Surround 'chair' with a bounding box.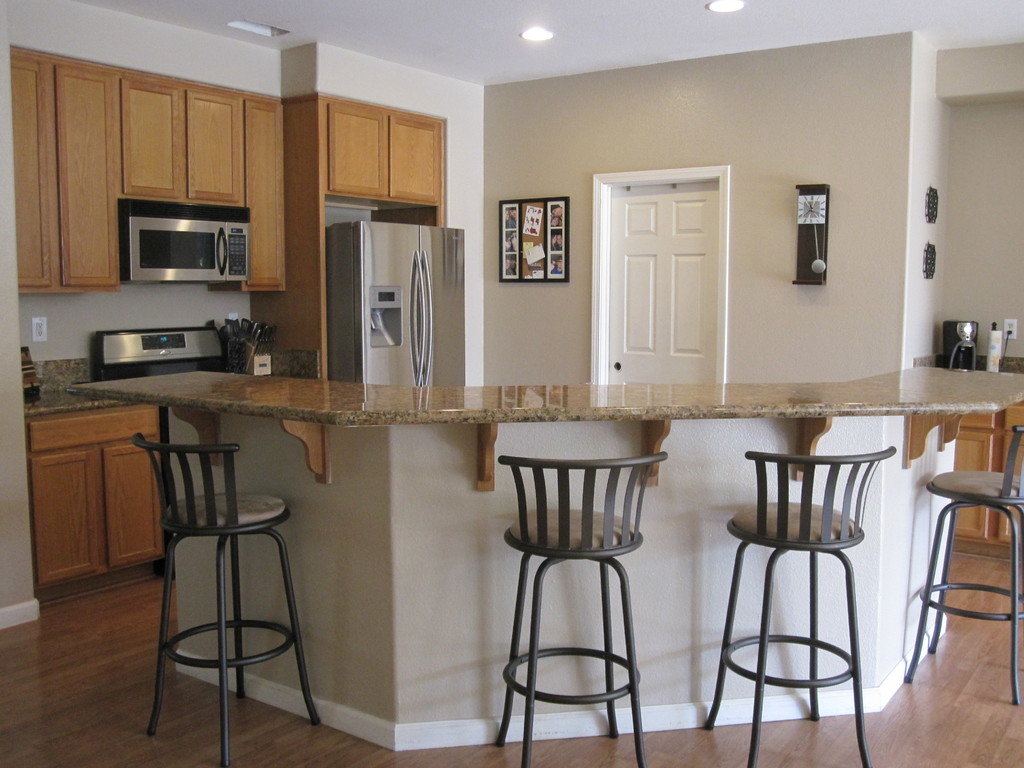
(129, 433, 323, 767).
